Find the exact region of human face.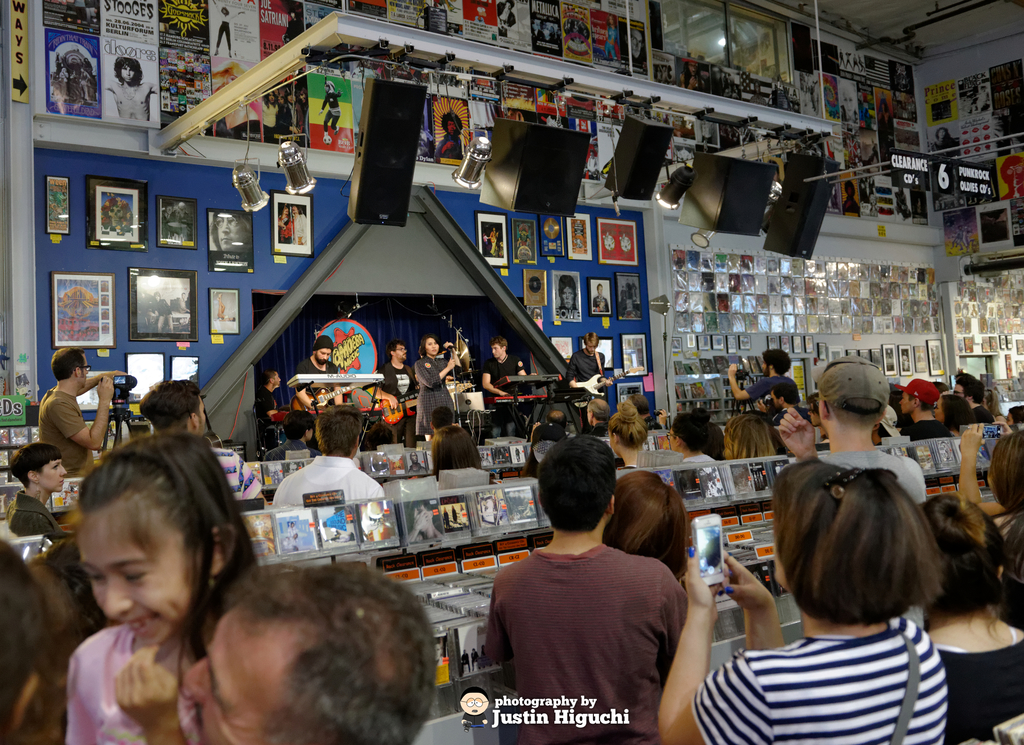
Exact region: pyautogui.locateOnScreen(687, 61, 698, 75).
